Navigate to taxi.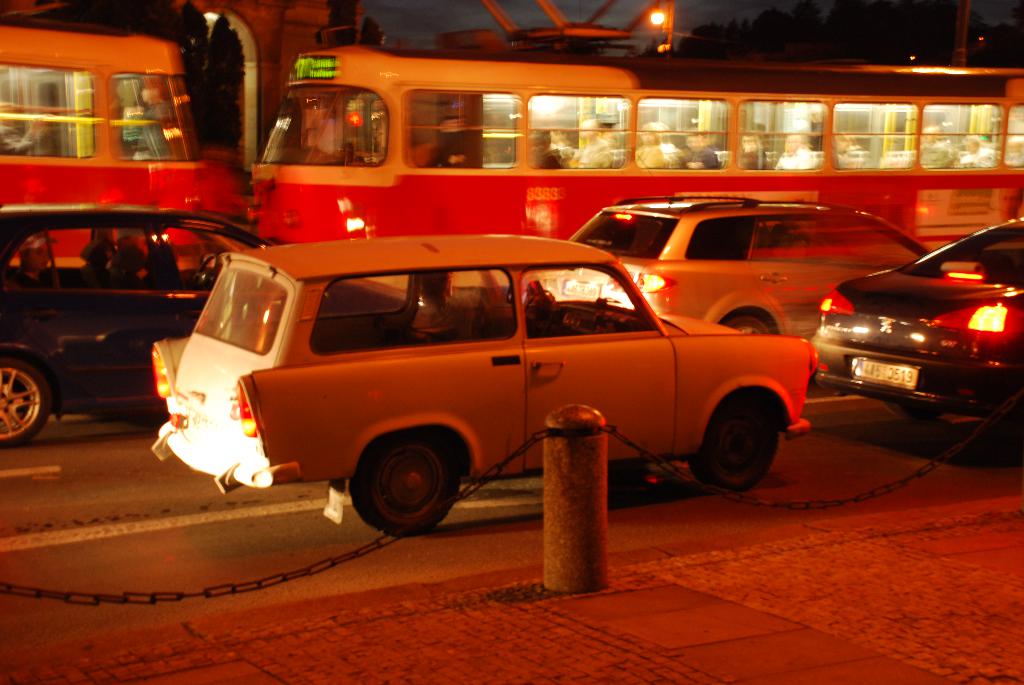
Navigation target: l=109, t=221, r=819, b=545.
